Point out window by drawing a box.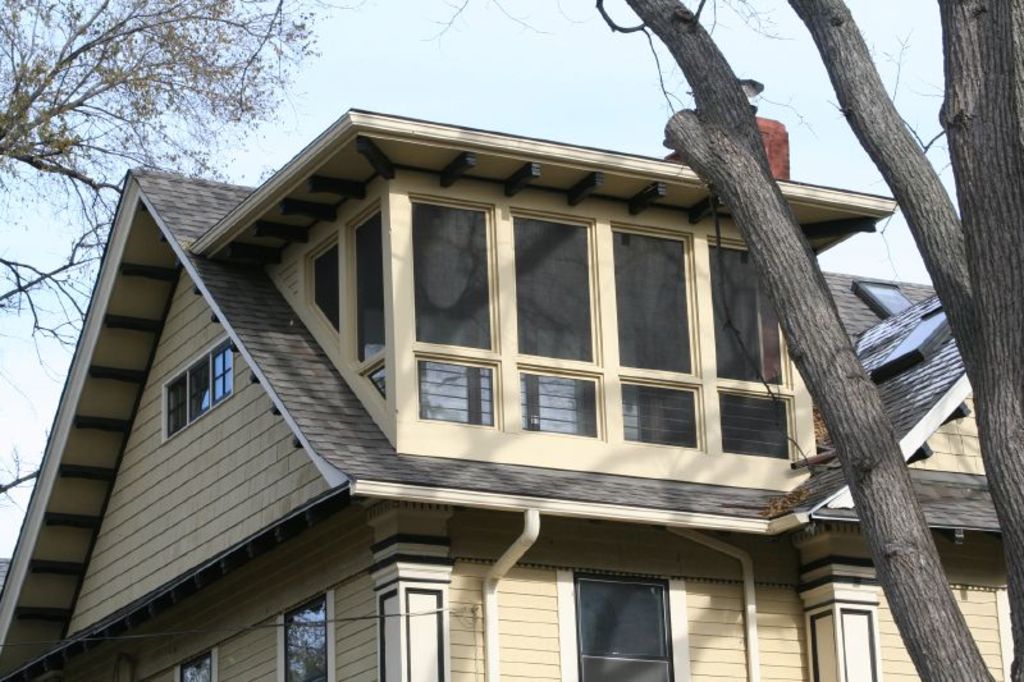
x1=172, y1=646, x2=219, y2=681.
